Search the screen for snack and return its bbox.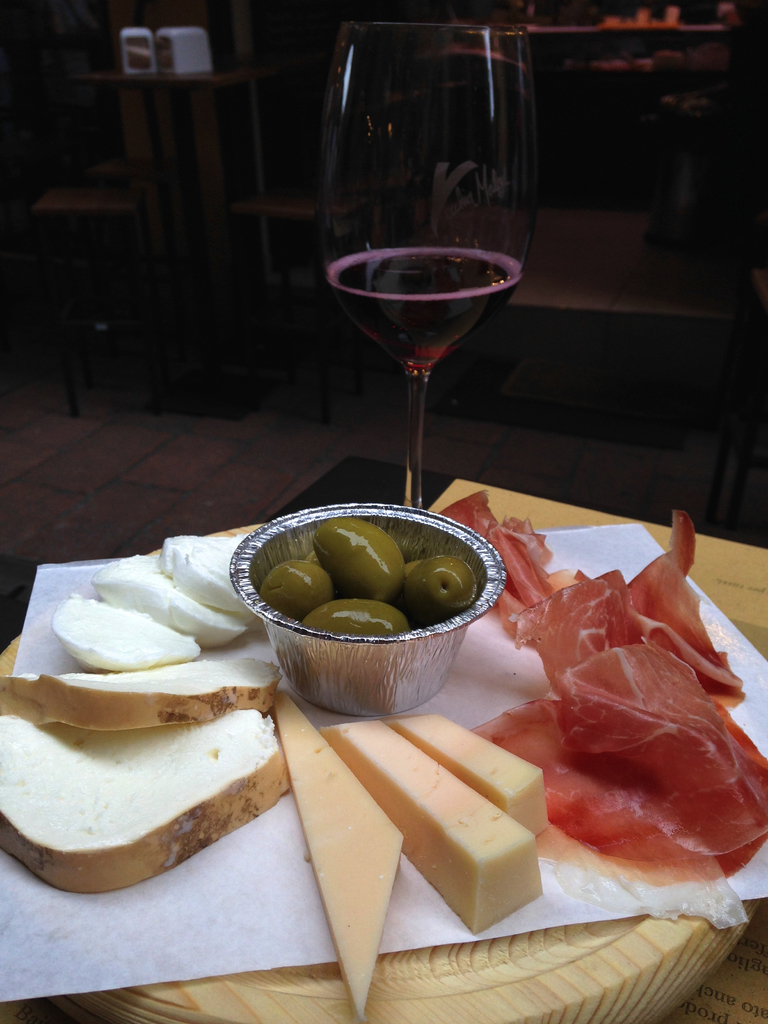
Found: (left=0, top=665, right=282, bottom=733).
